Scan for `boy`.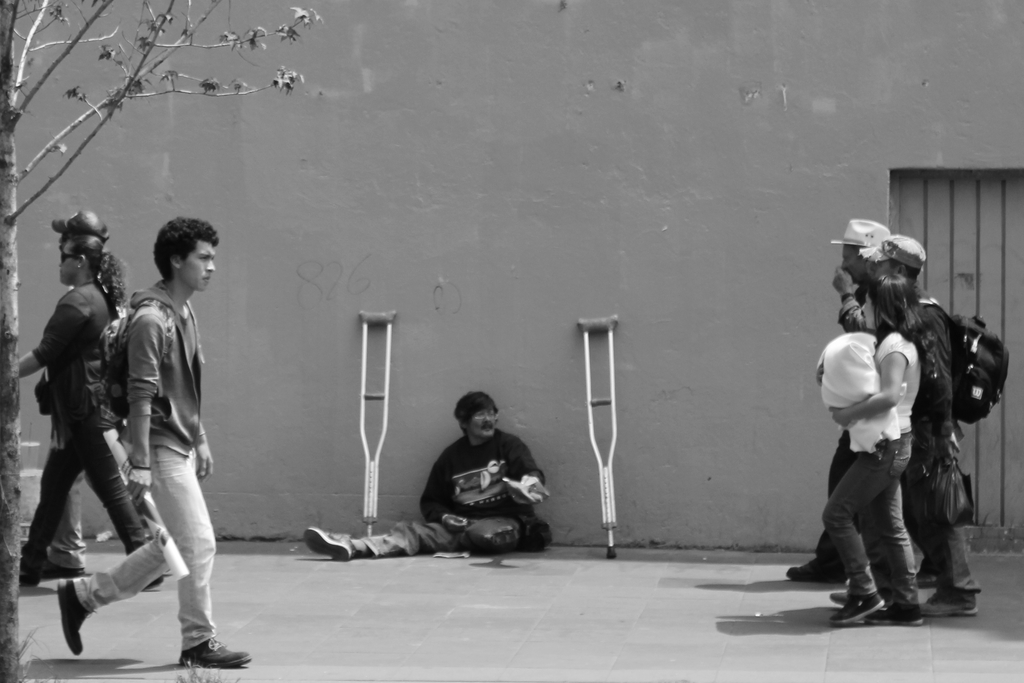
Scan result: (849,231,989,620).
